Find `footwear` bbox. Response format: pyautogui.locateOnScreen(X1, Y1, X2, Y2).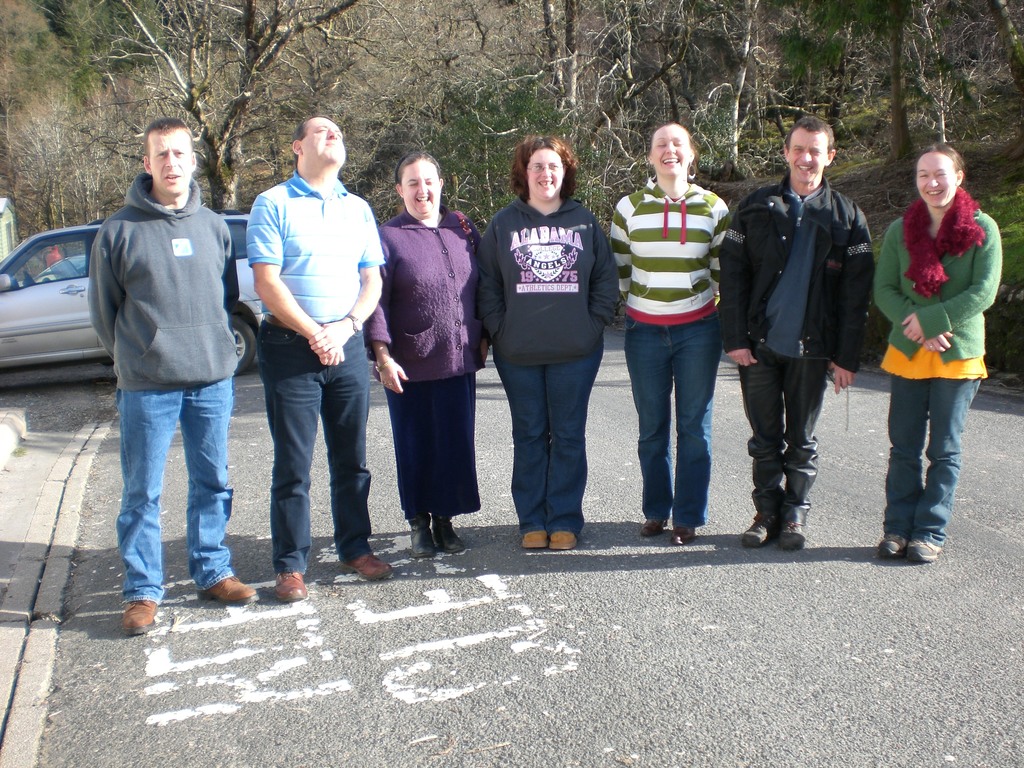
pyautogui.locateOnScreen(197, 576, 260, 607).
